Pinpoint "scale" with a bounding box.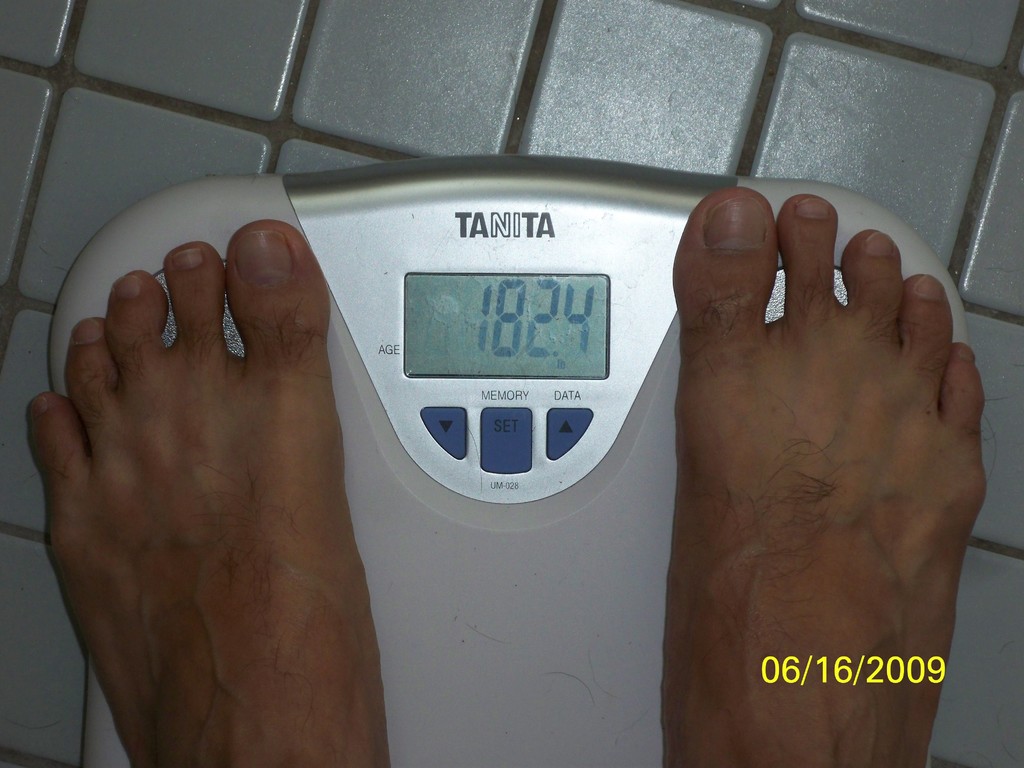
l=52, t=152, r=969, b=767.
